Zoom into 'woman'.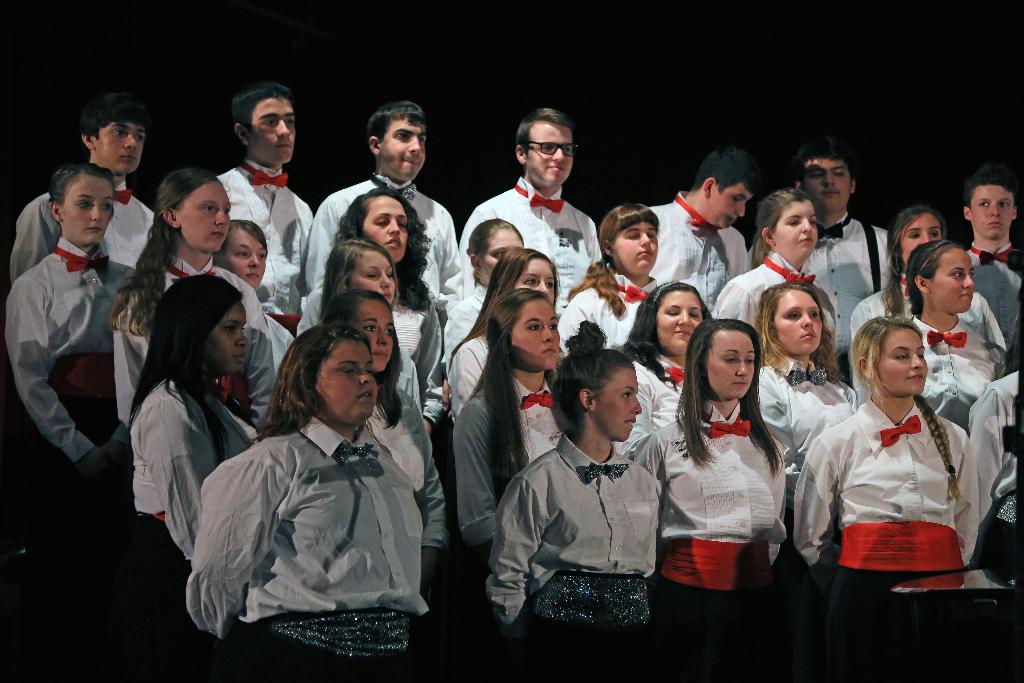
Zoom target: box=[449, 215, 541, 358].
